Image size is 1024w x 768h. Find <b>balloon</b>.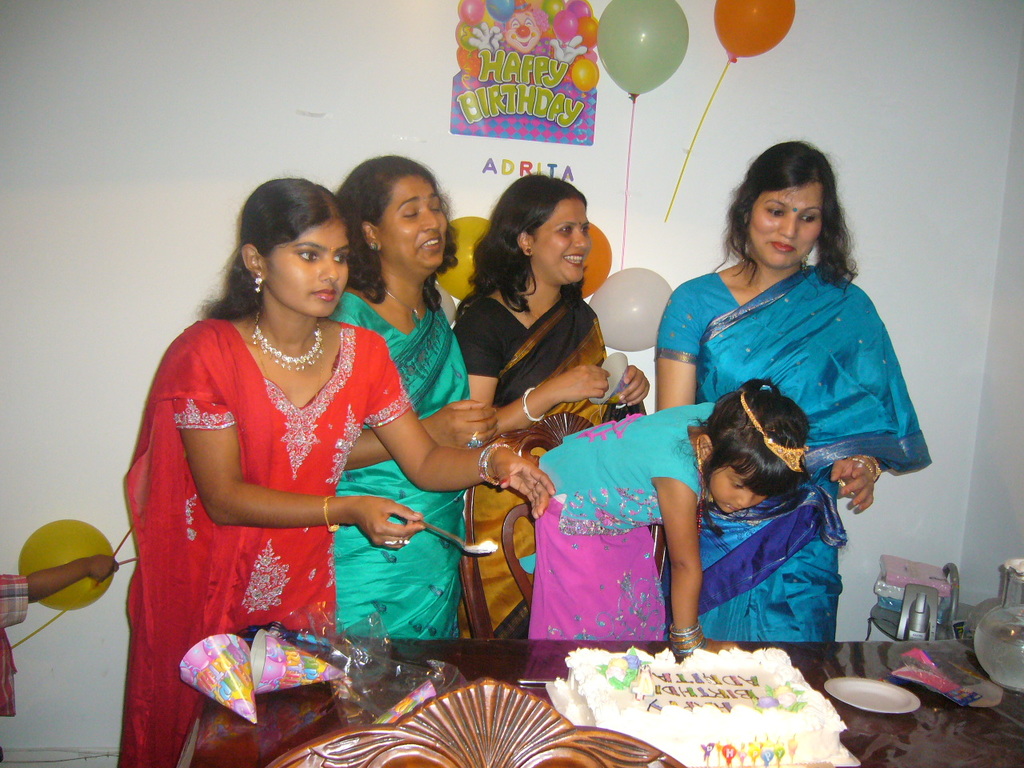
711/0/797/58.
